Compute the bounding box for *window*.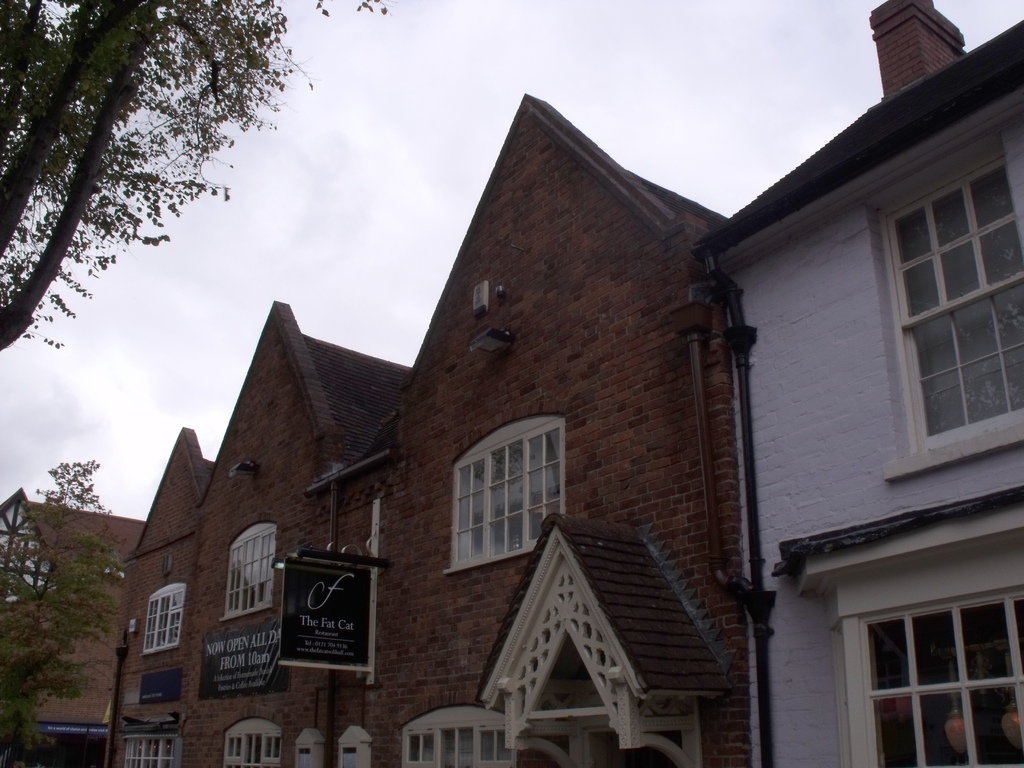
region(882, 150, 1023, 440).
